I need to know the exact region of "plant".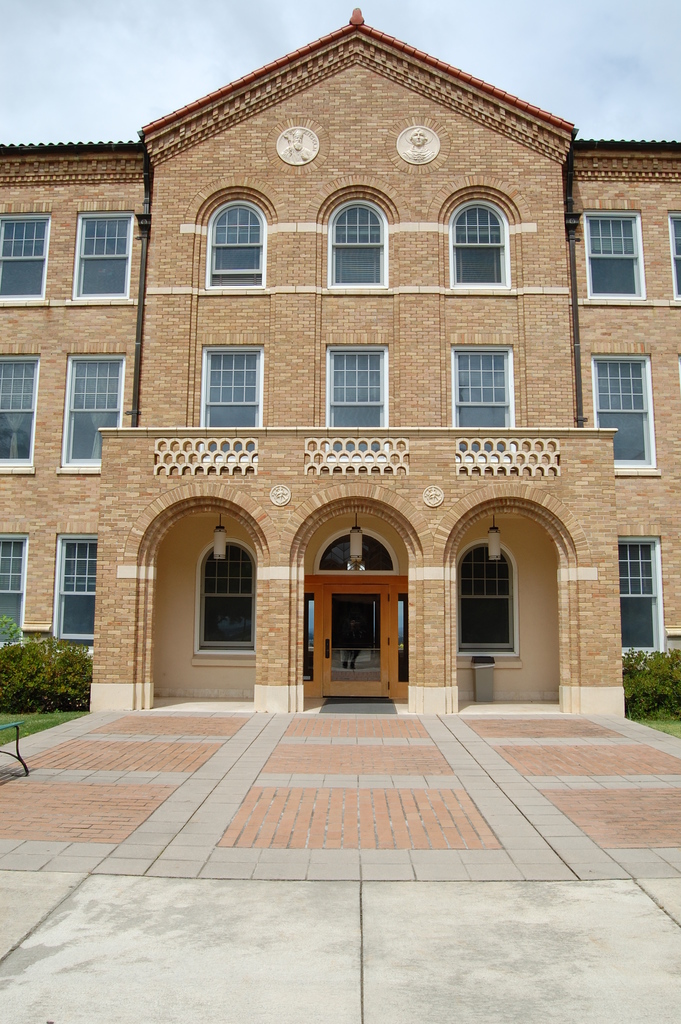
Region: box(0, 702, 92, 748).
